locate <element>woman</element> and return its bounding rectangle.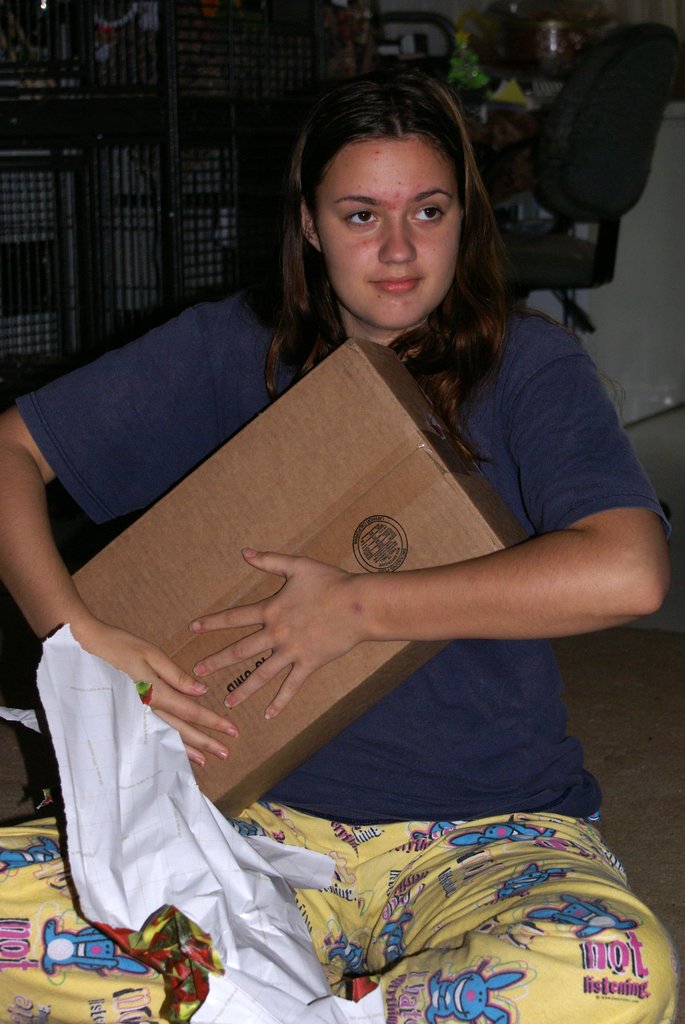
<region>37, 77, 654, 996</region>.
